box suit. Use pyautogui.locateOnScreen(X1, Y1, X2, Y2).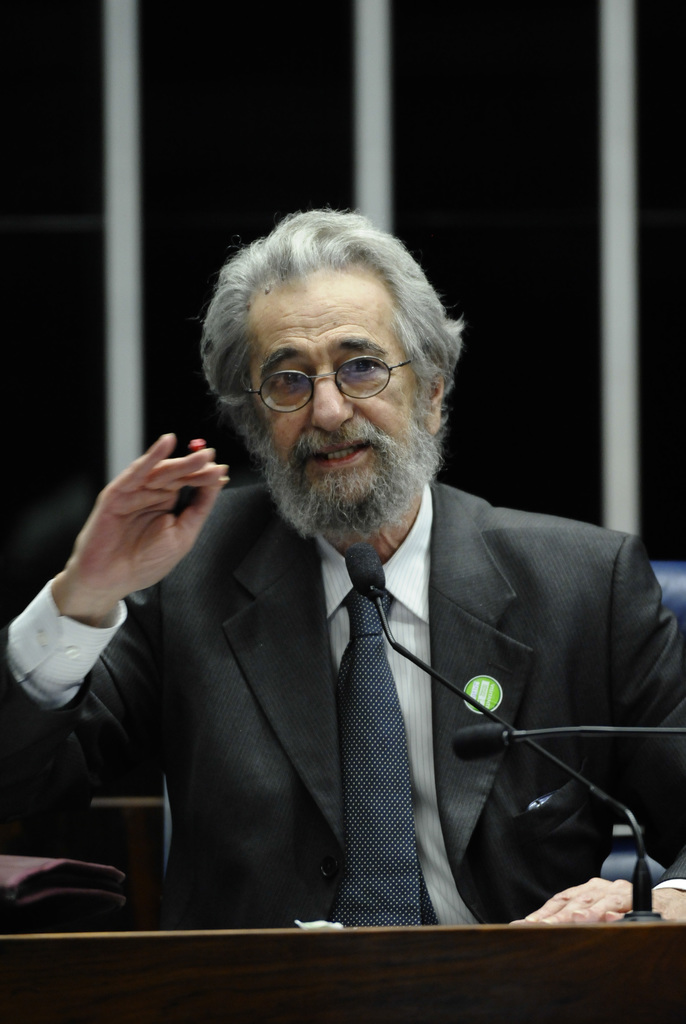
pyautogui.locateOnScreen(67, 339, 641, 939).
